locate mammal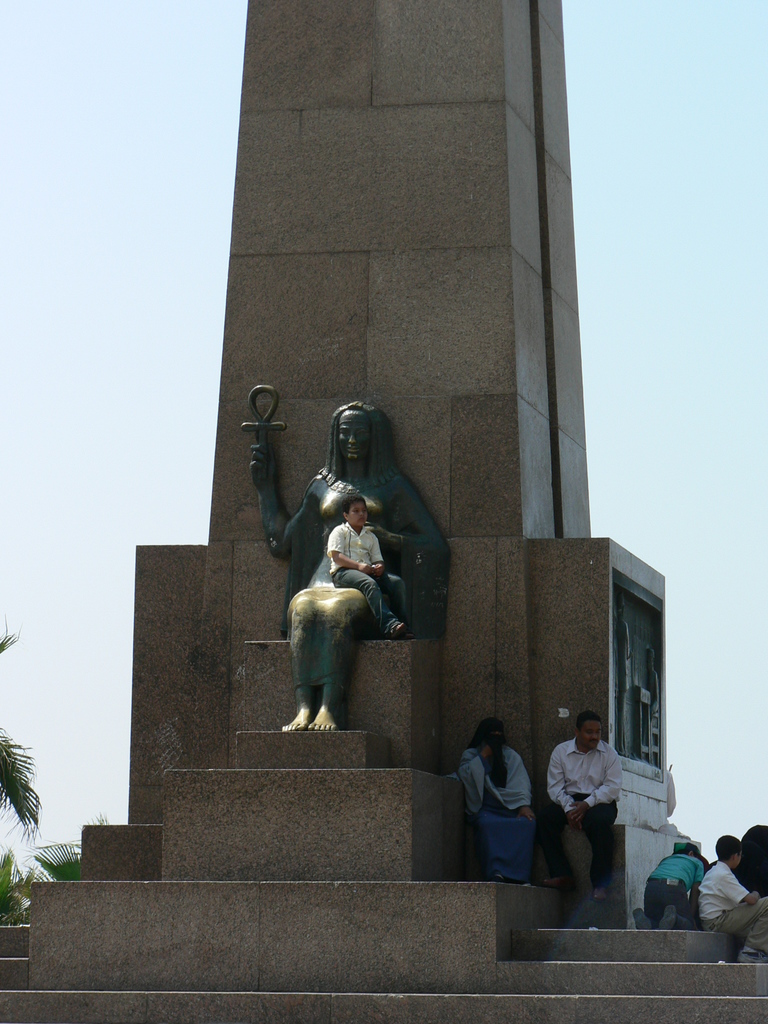
{"left": 688, "top": 833, "right": 763, "bottom": 968}
